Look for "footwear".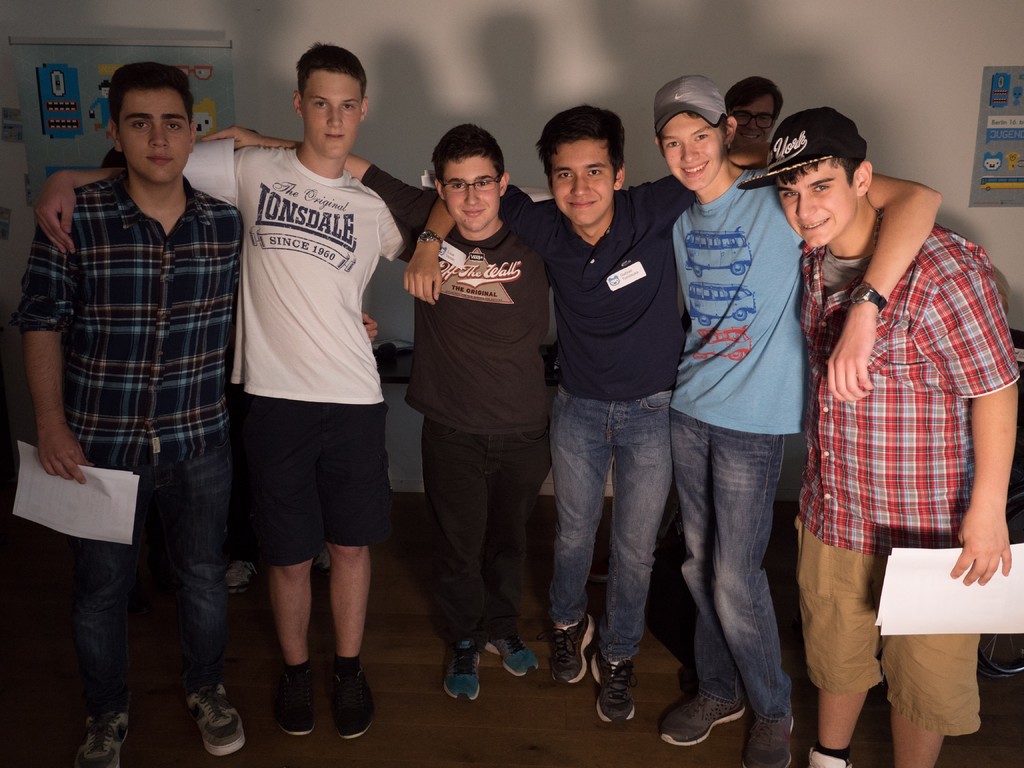
Found: select_region(78, 704, 132, 767).
